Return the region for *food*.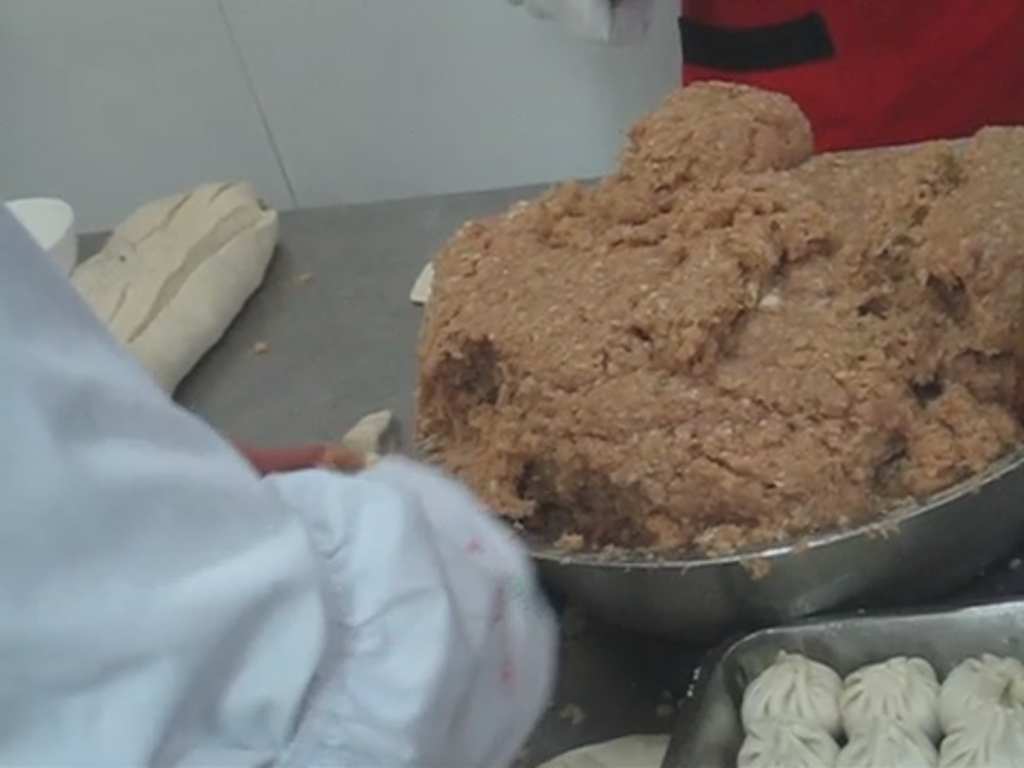
{"left": 736, "top": 713, "right": 838, "bottom": 766}.
